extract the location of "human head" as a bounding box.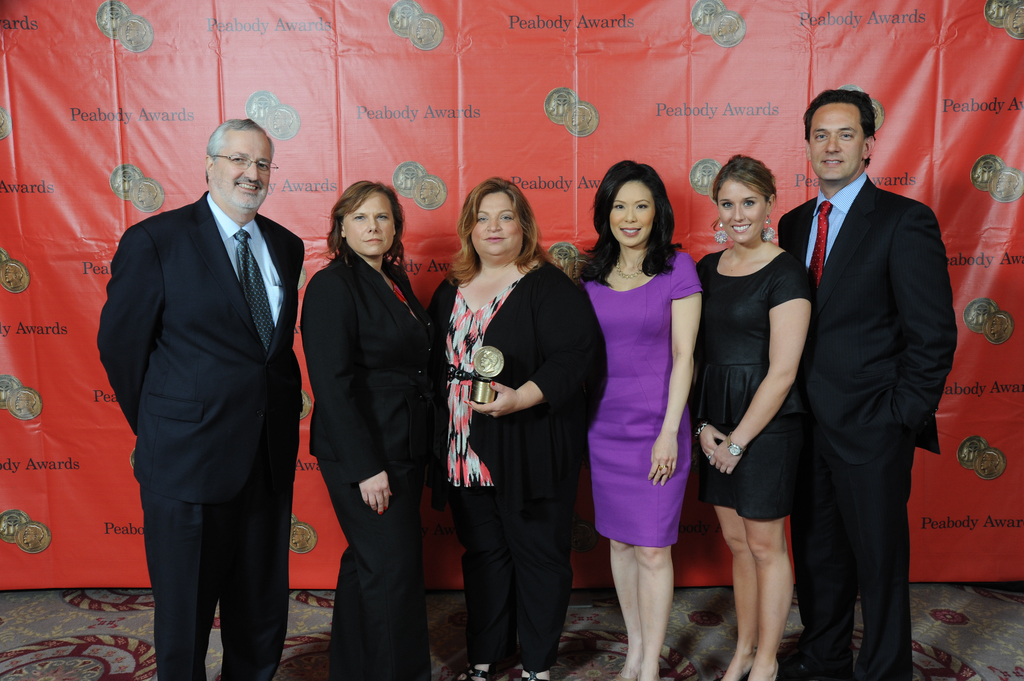
bbox=(716, 15, 739, 36).
